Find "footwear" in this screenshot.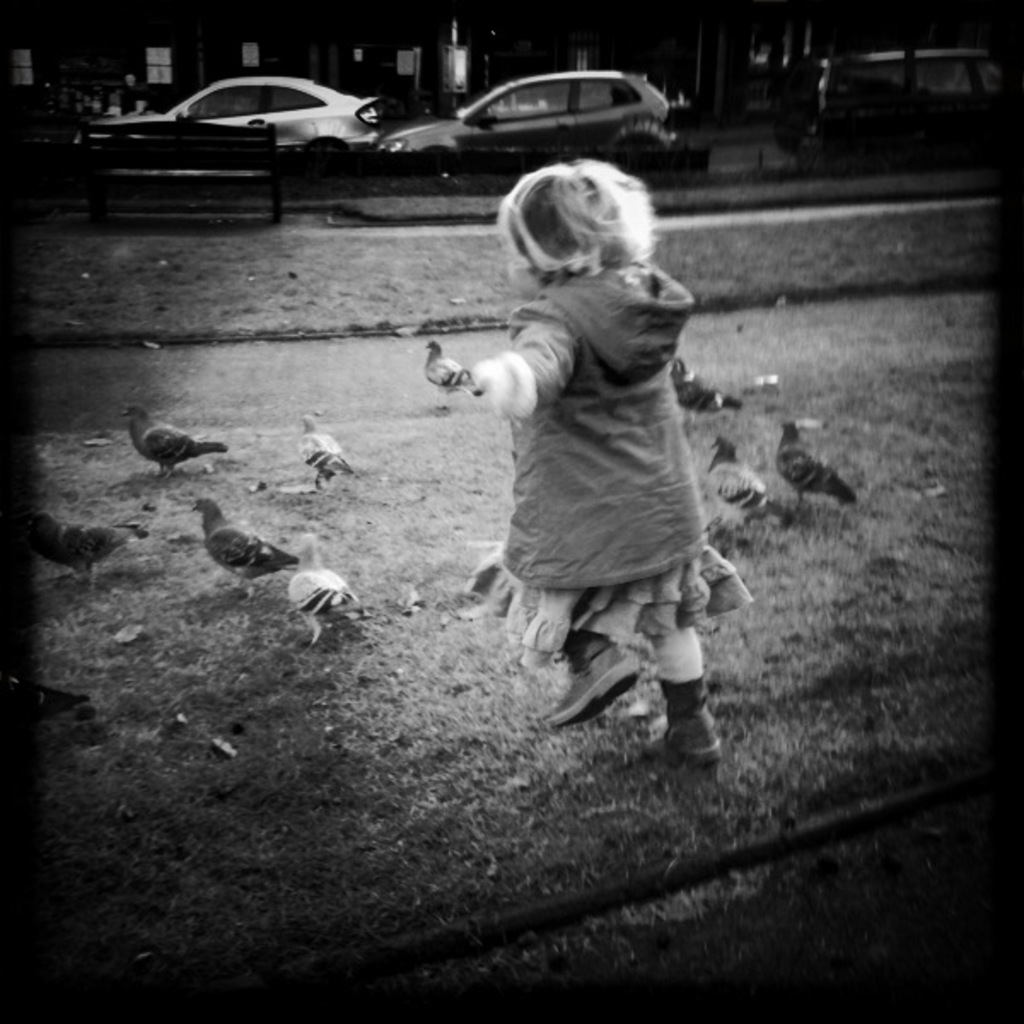
The bounding box for "footwear" is (left=643, top=671, right=719, bottom=770).
